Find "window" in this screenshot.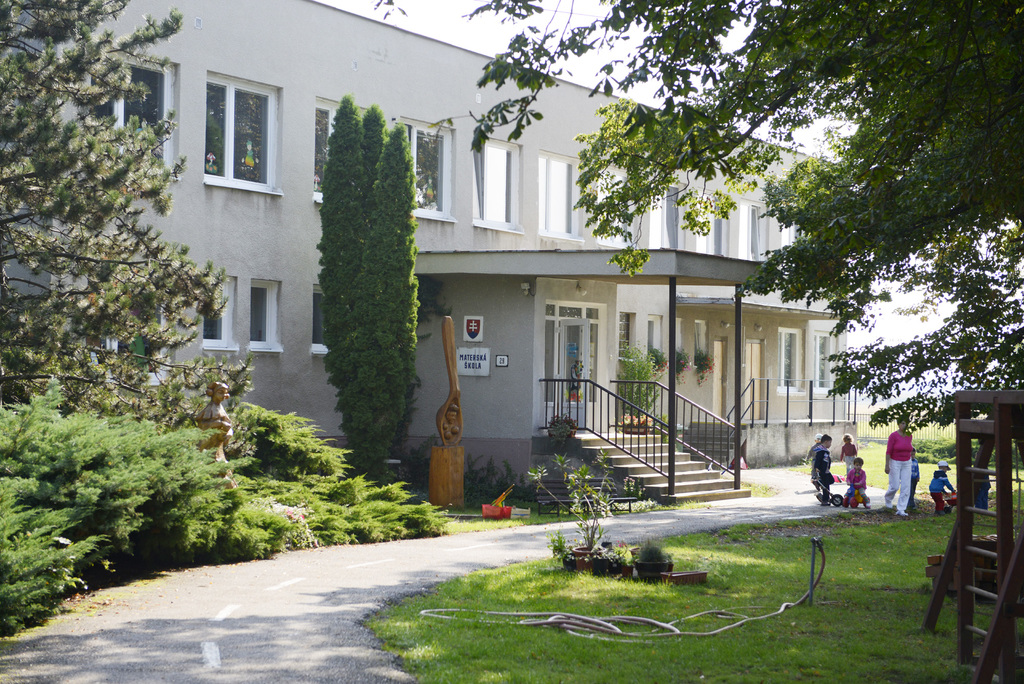
The bounding box for "window" is (x1=652, y1=179, x2=691, y2=253).
